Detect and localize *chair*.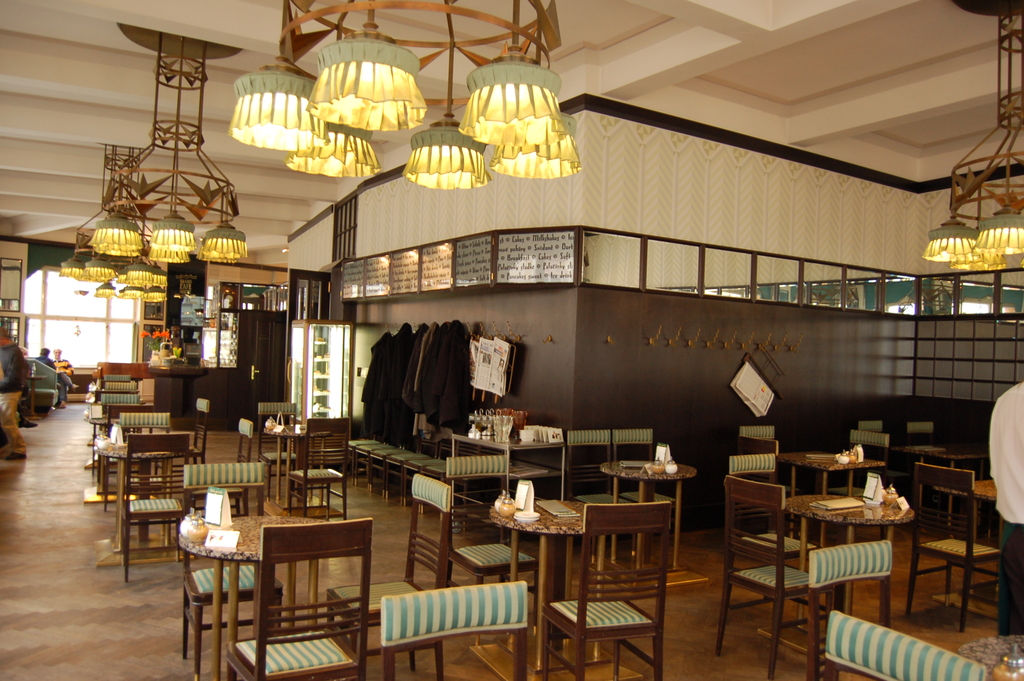
Localized at [823,610,988,680].
